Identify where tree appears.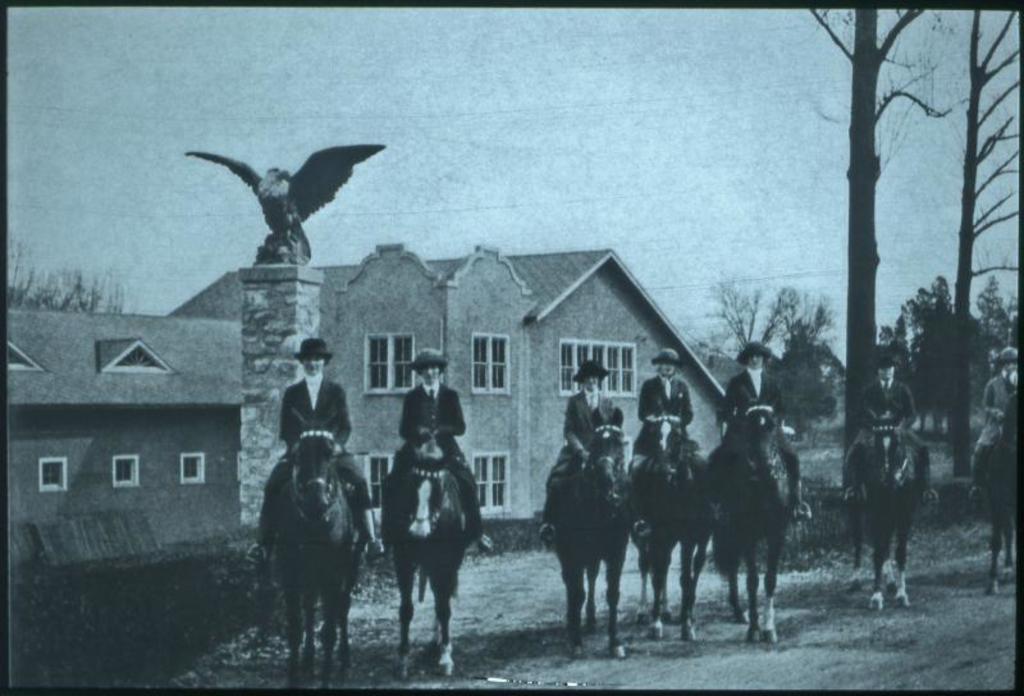
Appears at bbox(954, 4, 1021, 478).
